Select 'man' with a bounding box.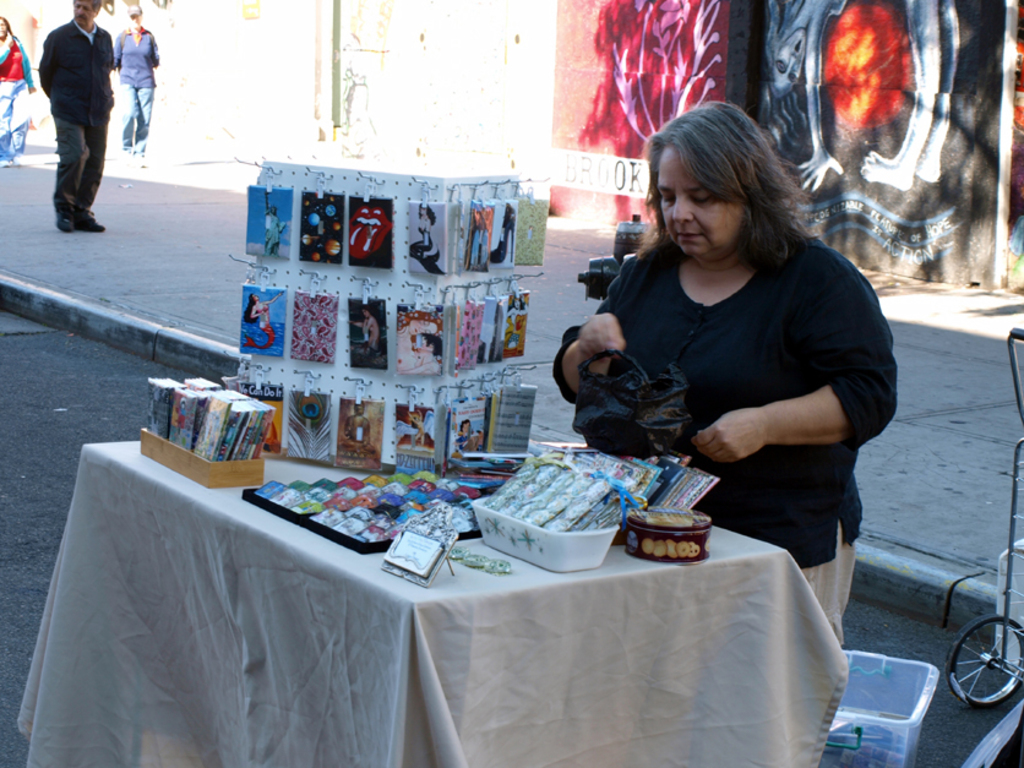
x1=17 y1=0 x2=120 y2=219.
